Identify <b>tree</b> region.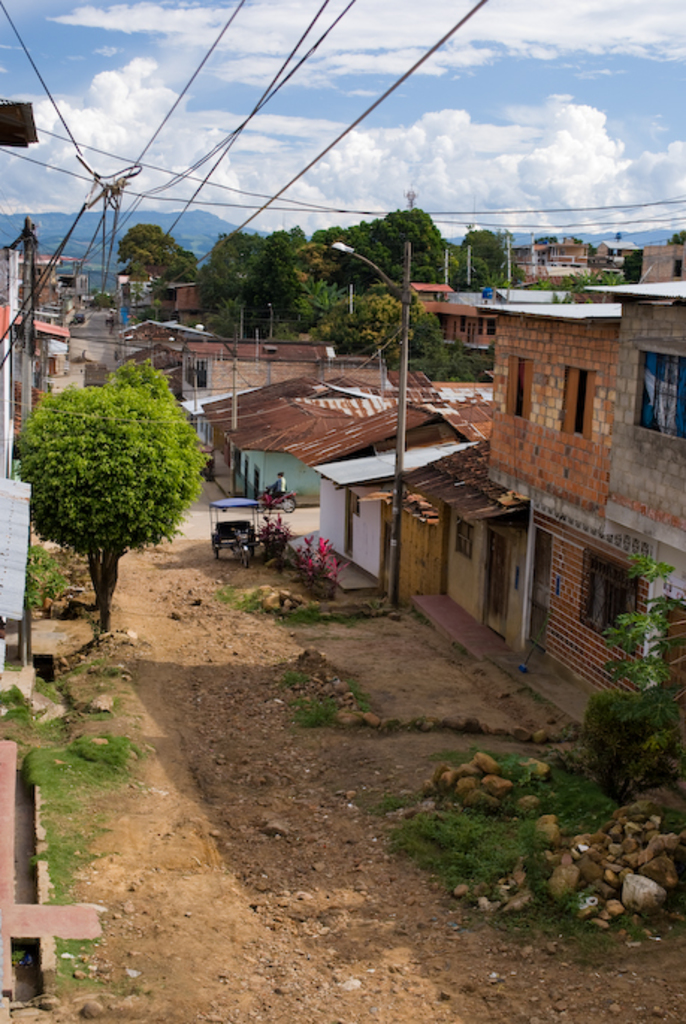
Region: (x1=84, y1=357, x2=191, y2=605).
